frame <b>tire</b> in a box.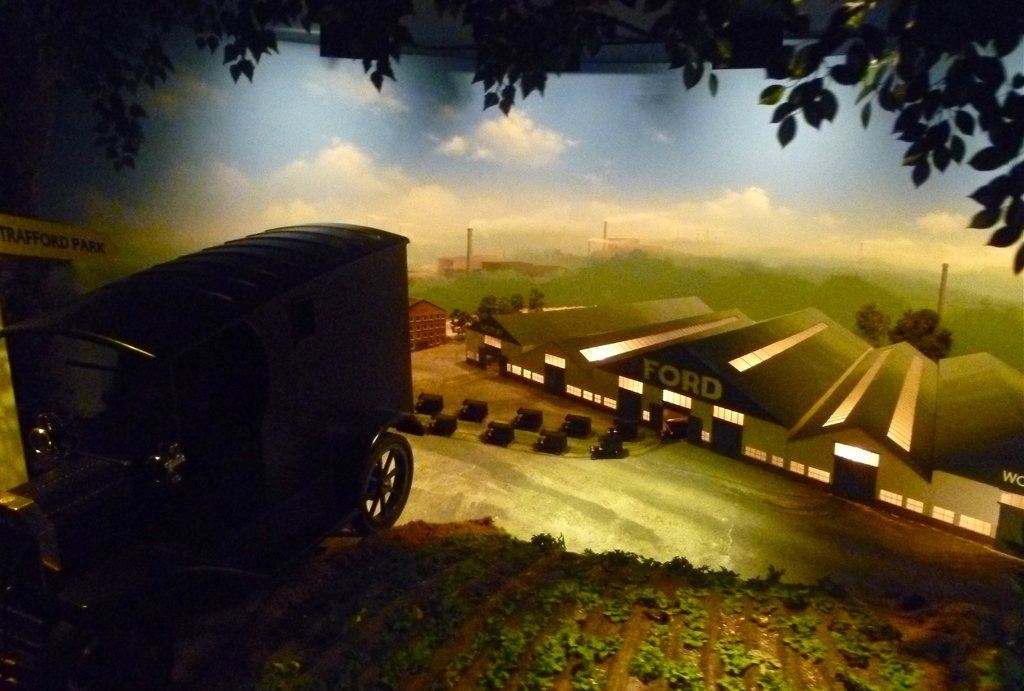
l=417, t=428, r=422, b=436.
